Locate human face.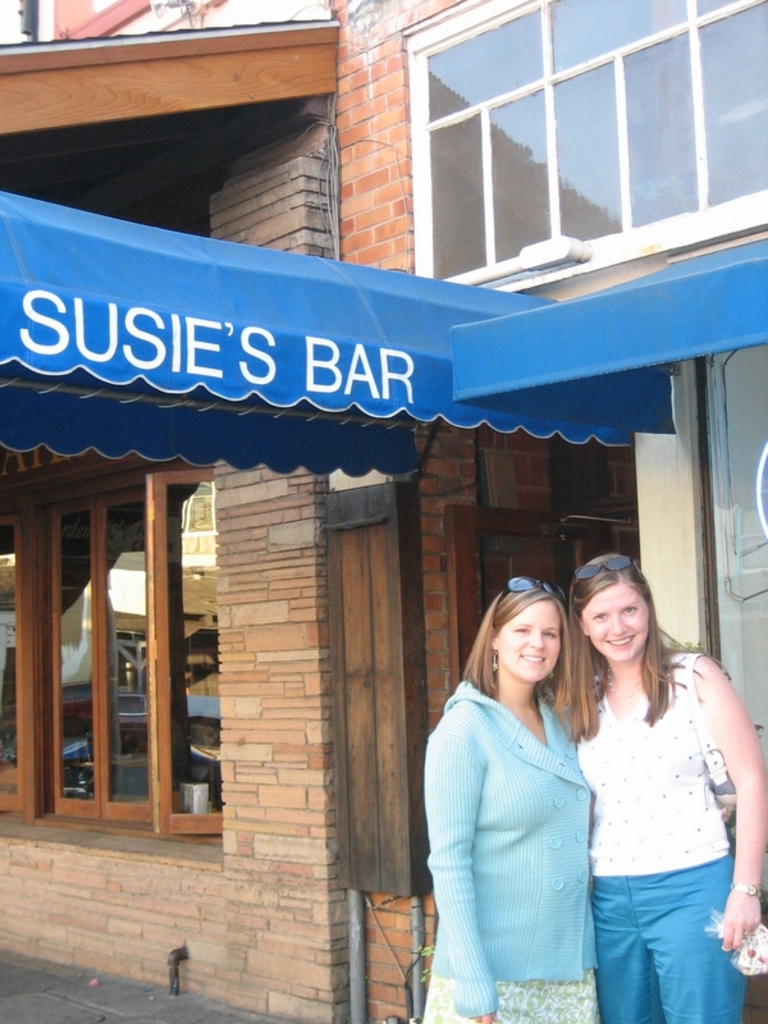
Bounding box: 584:582:649:657.
